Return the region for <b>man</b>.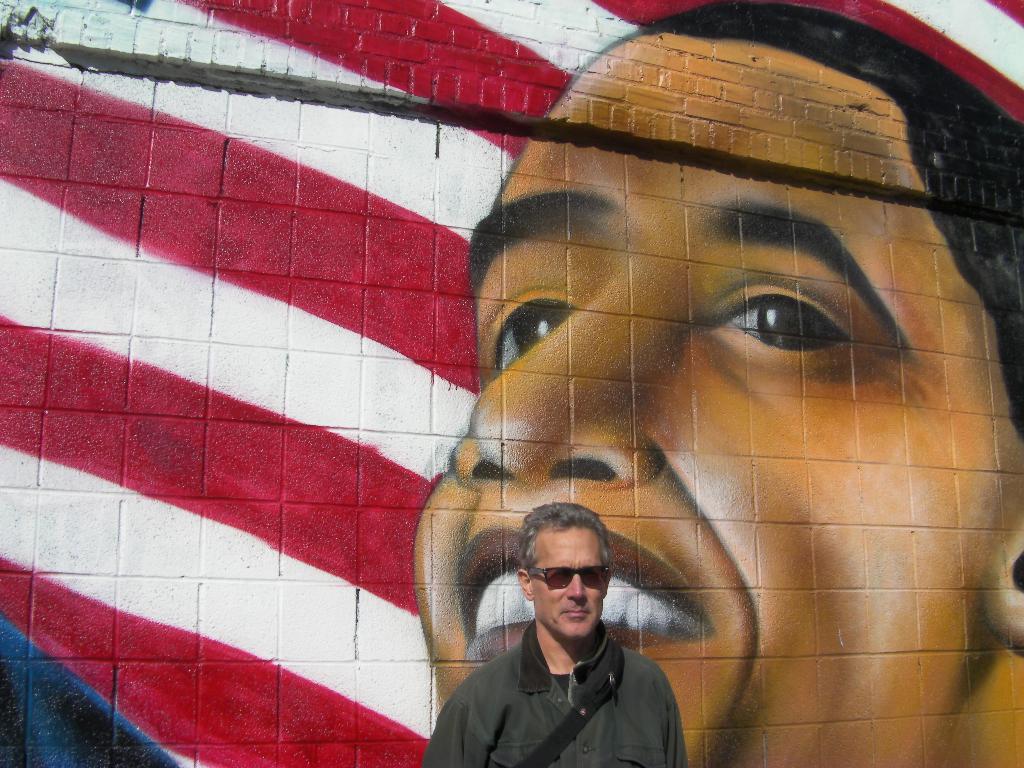
[0, 0, 1023, 767].
